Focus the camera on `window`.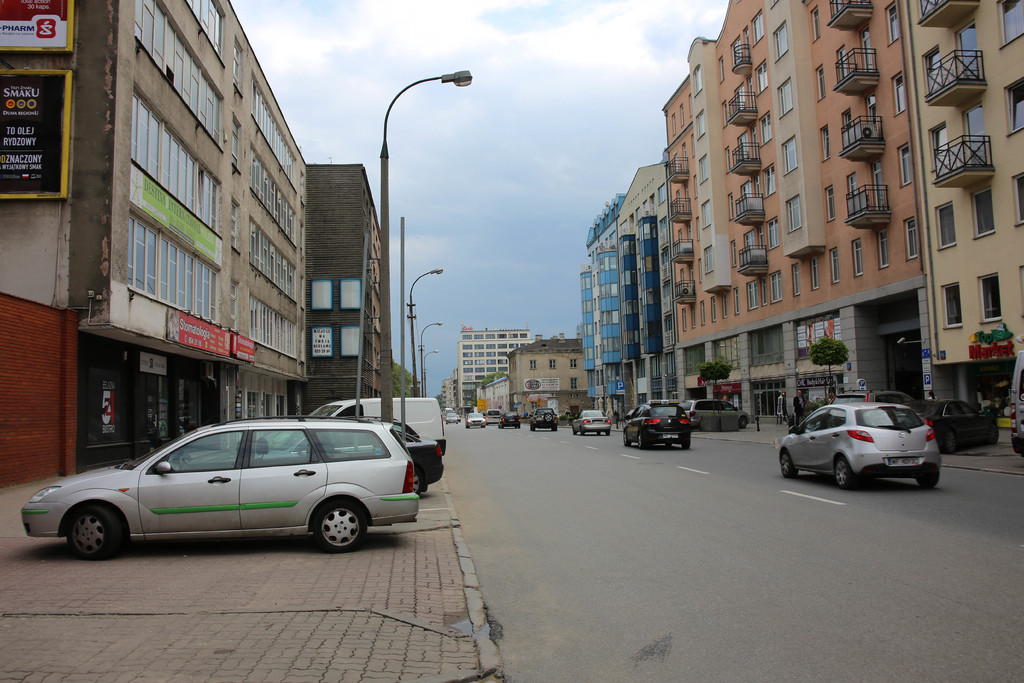
Focus region: [x1=886, y1=1, x2=897, y2=52].
